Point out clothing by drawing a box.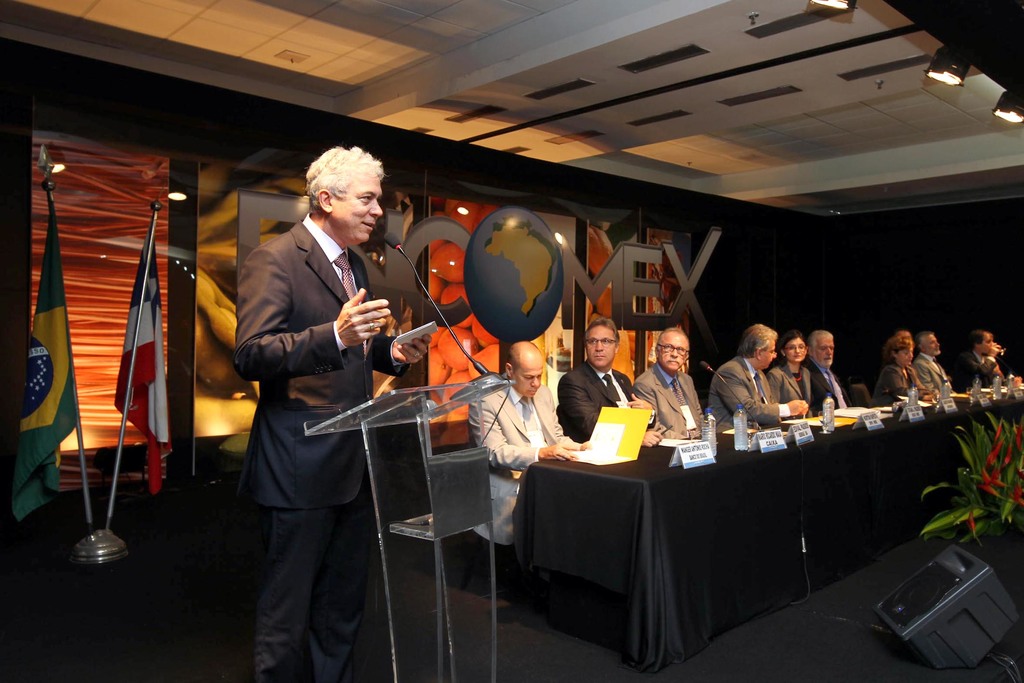
region(561, 347, 641, 444).
